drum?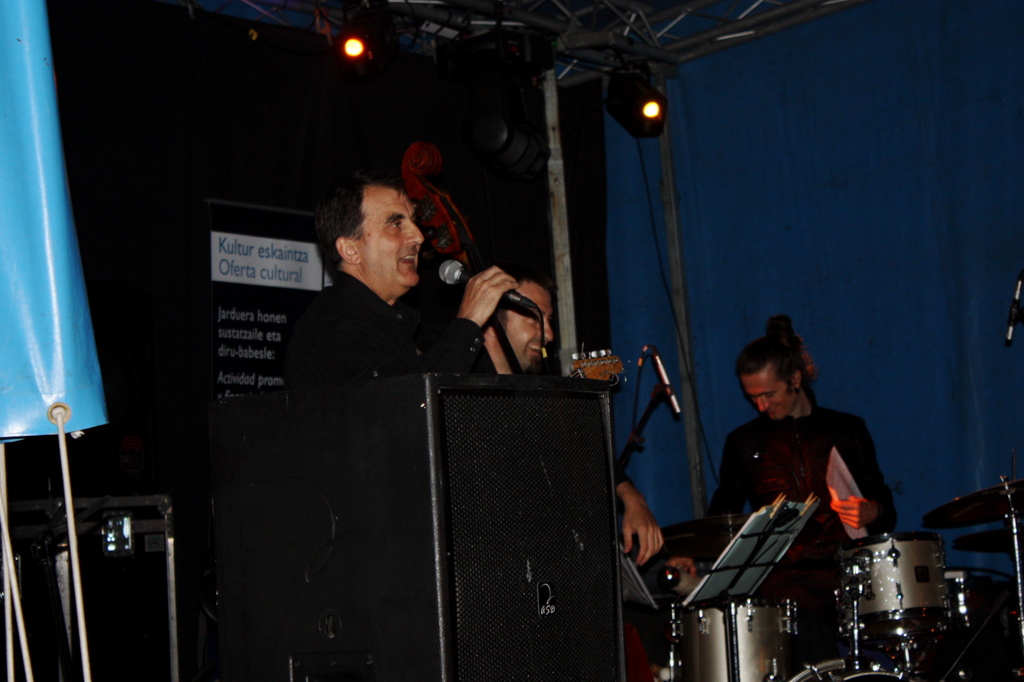
box=[669, 598, 805, 681]
